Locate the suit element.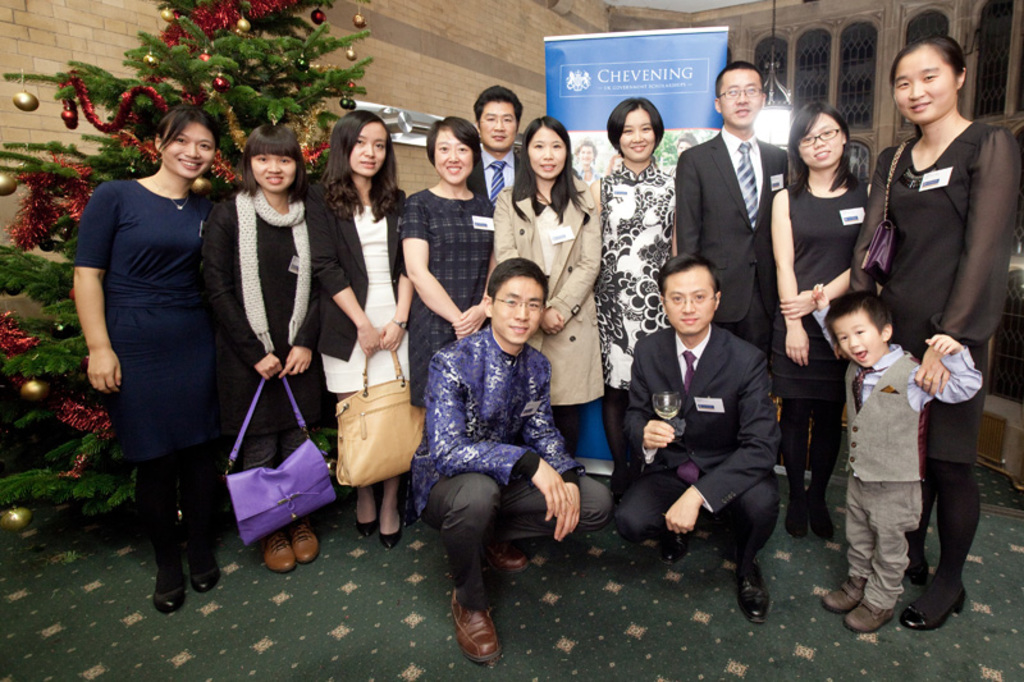
Element bbox: box=[809, 310, 979, 608].
